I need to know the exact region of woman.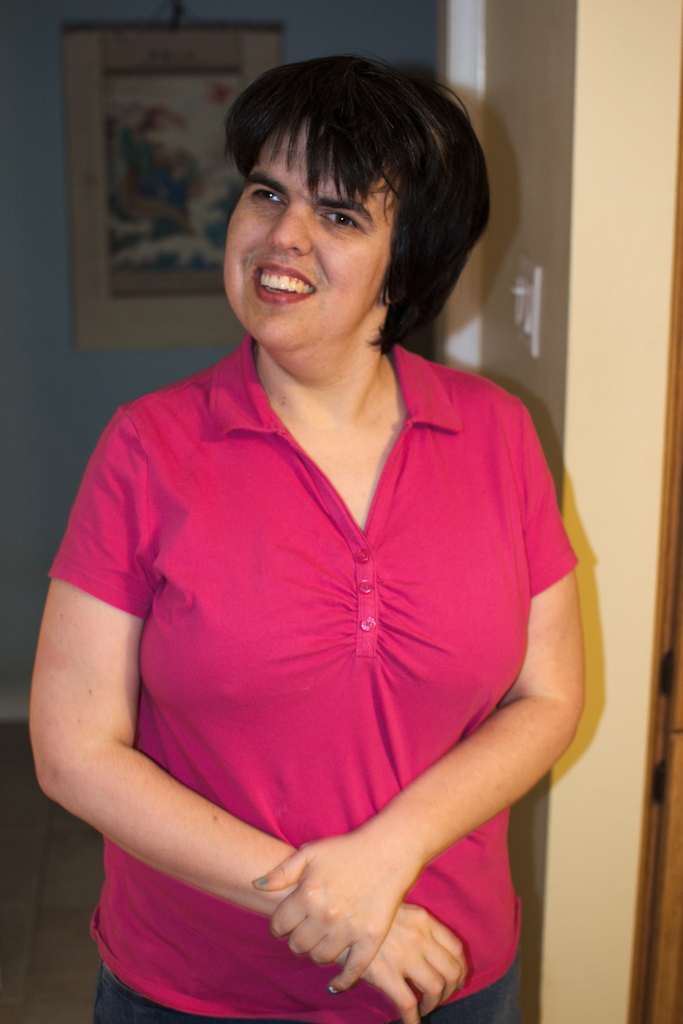
Region: {"x1": 22, "y1": 51, "x2": 588, "y2": 1023}.
